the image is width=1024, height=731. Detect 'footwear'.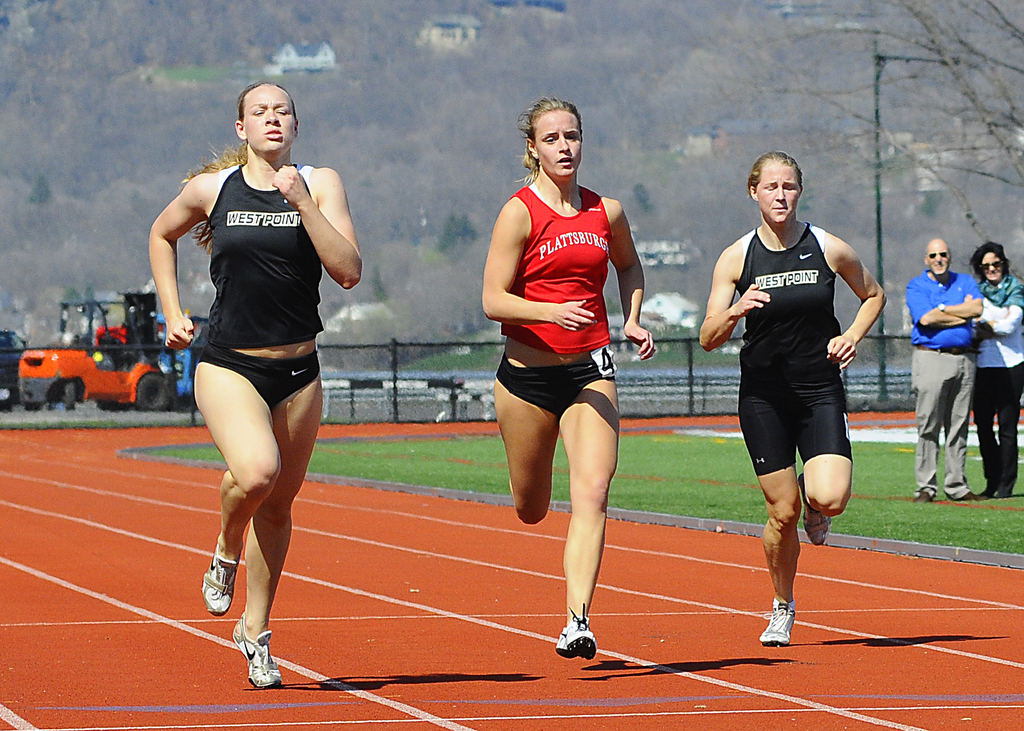
Detection: 202, 540, 240, 615.
